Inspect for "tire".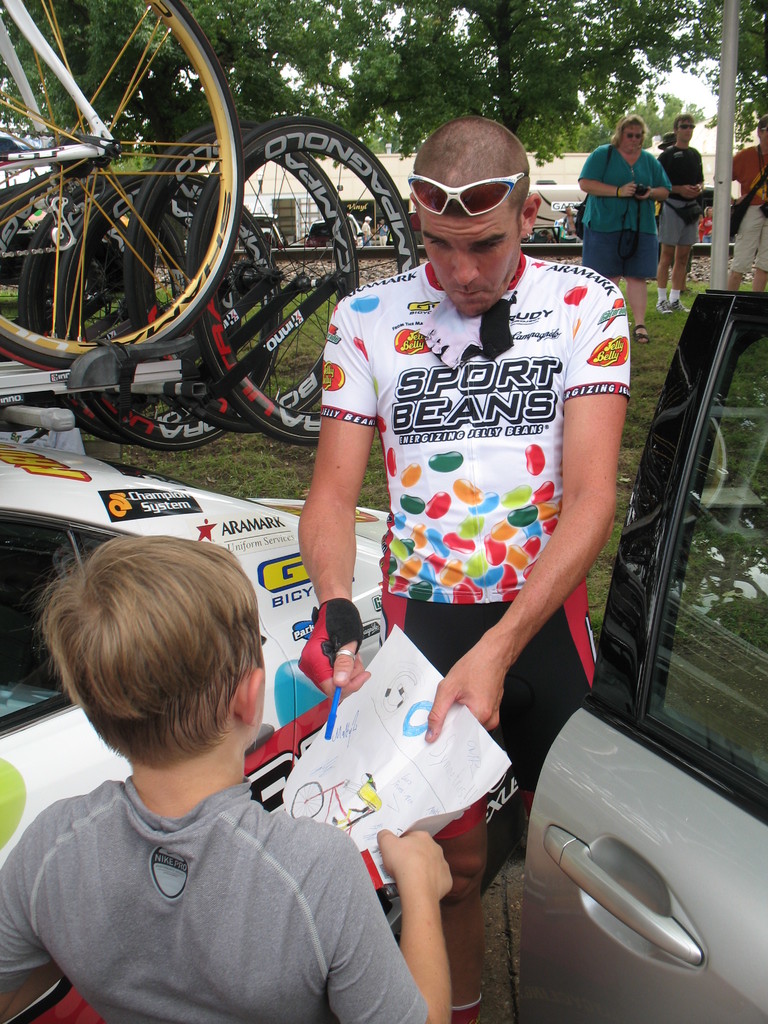
Inspection: (189, 111, 426, 453).
